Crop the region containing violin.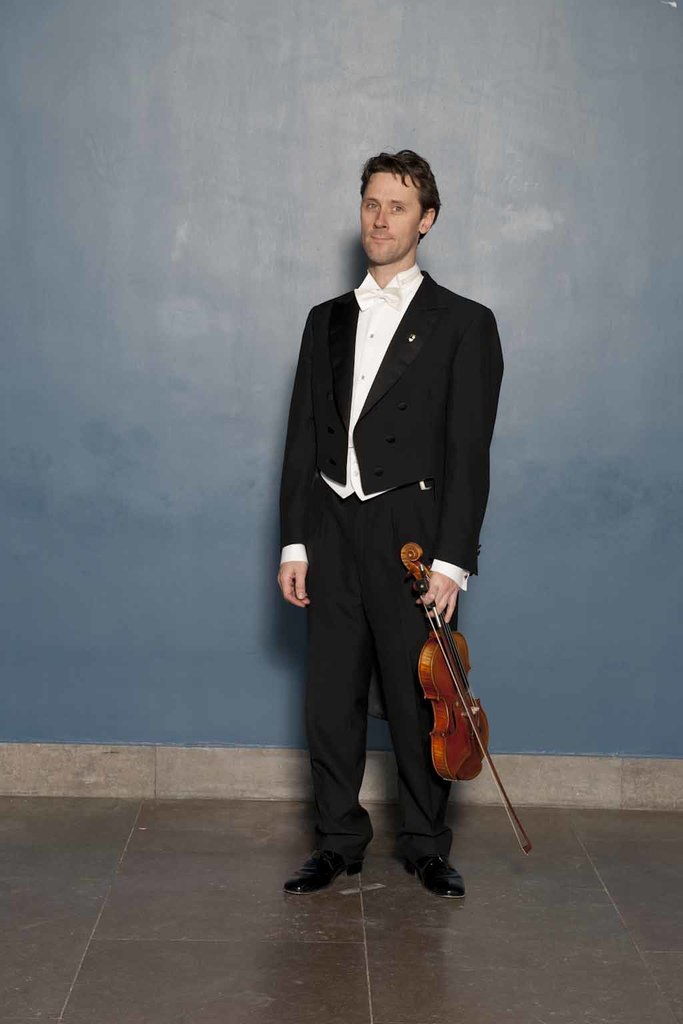
Crop region: 414,567,496,804.
